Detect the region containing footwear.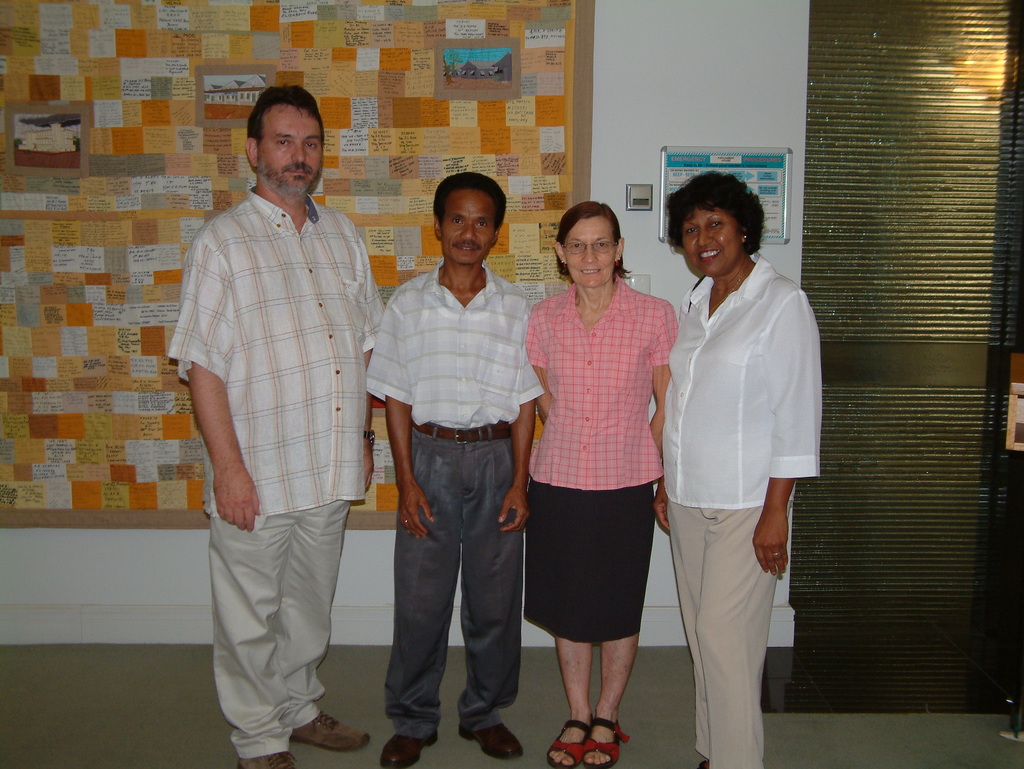
(x1=376, y1=733, x2=440, y2=768).
